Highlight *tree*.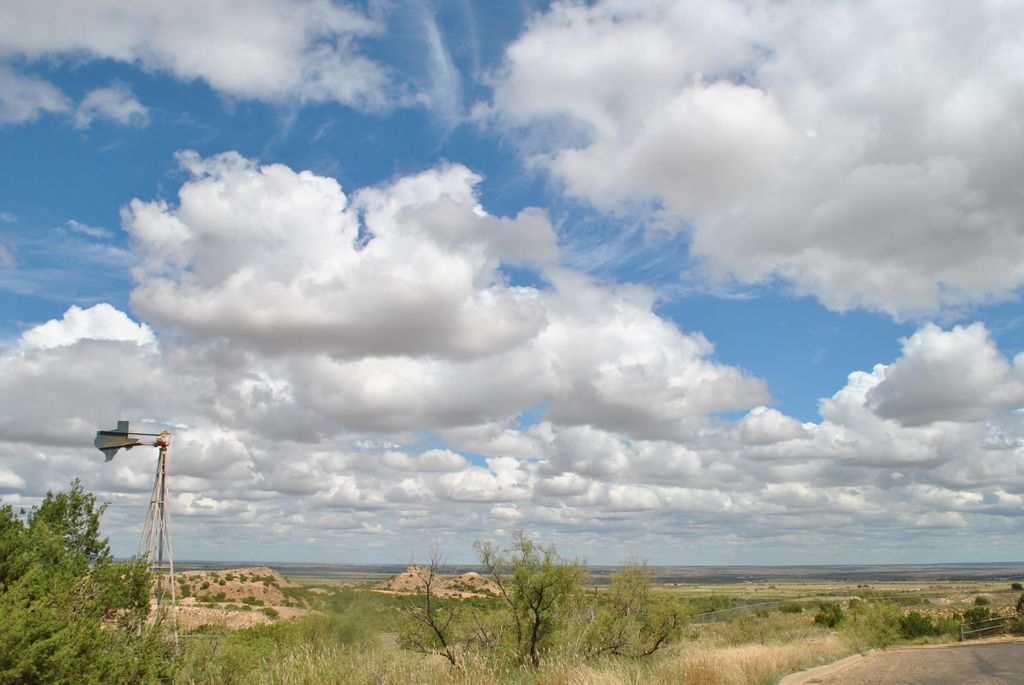
Highlighted region: bbox=[15, 465, 104, 615].
